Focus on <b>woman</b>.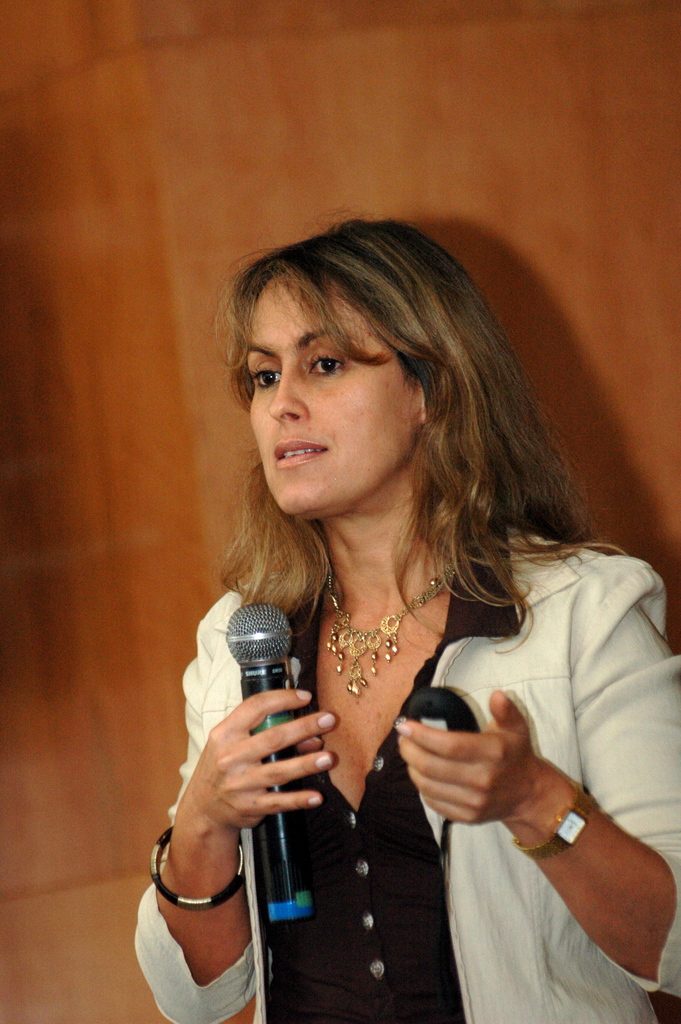
Focused at [x1=151, y1=204, x2=653, y2=1016].
